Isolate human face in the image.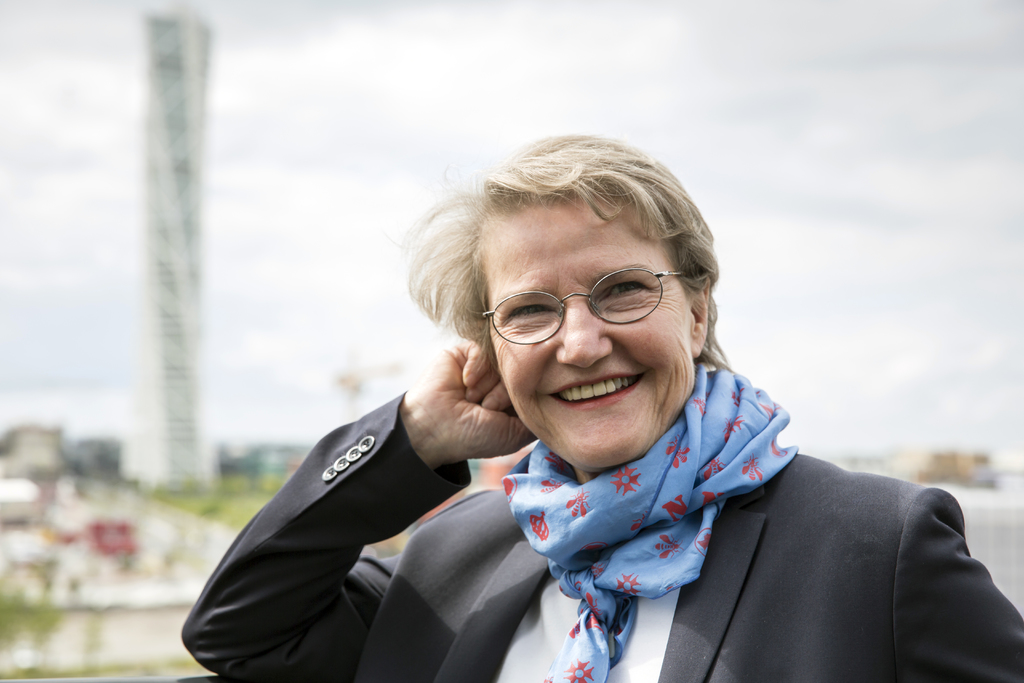
Isolated region: 490,201,689,468.
